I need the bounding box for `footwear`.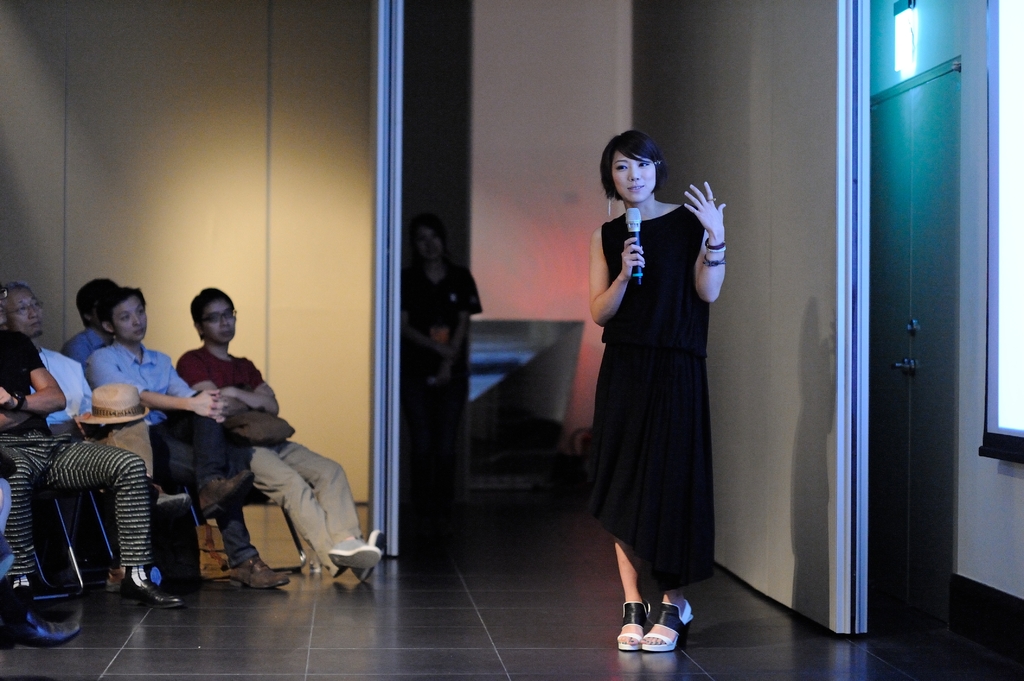
Here it is: crop(617, 593, 648, 650).
